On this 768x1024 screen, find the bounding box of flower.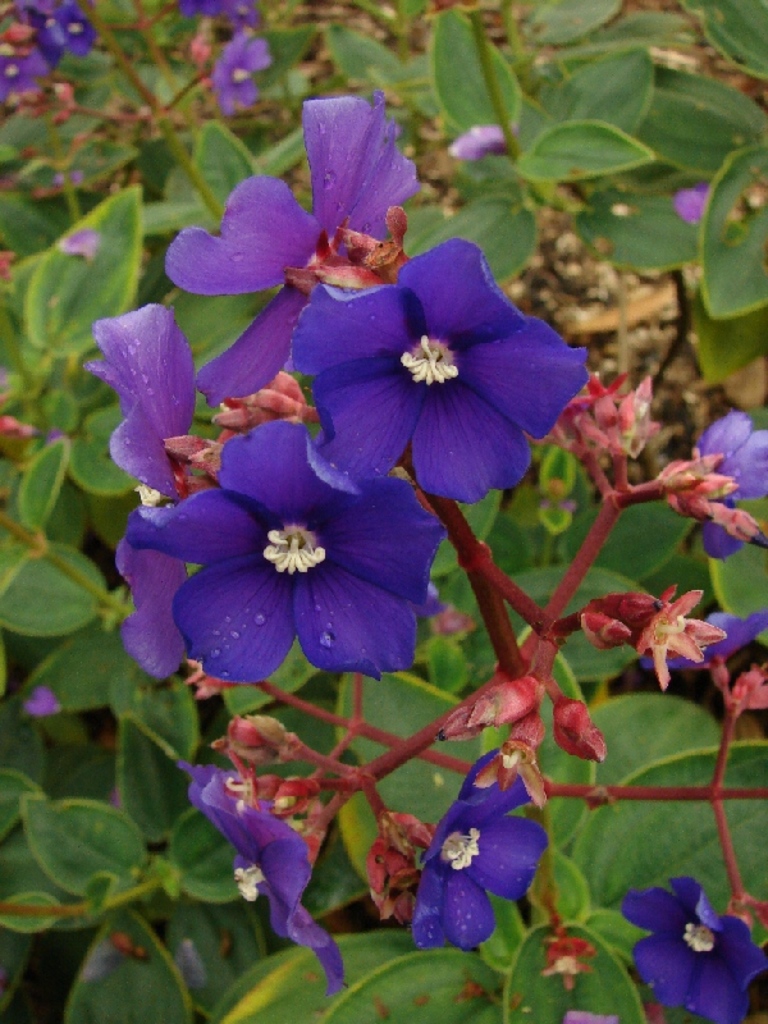
Bounding box: box(209, 31, 273, 105).
